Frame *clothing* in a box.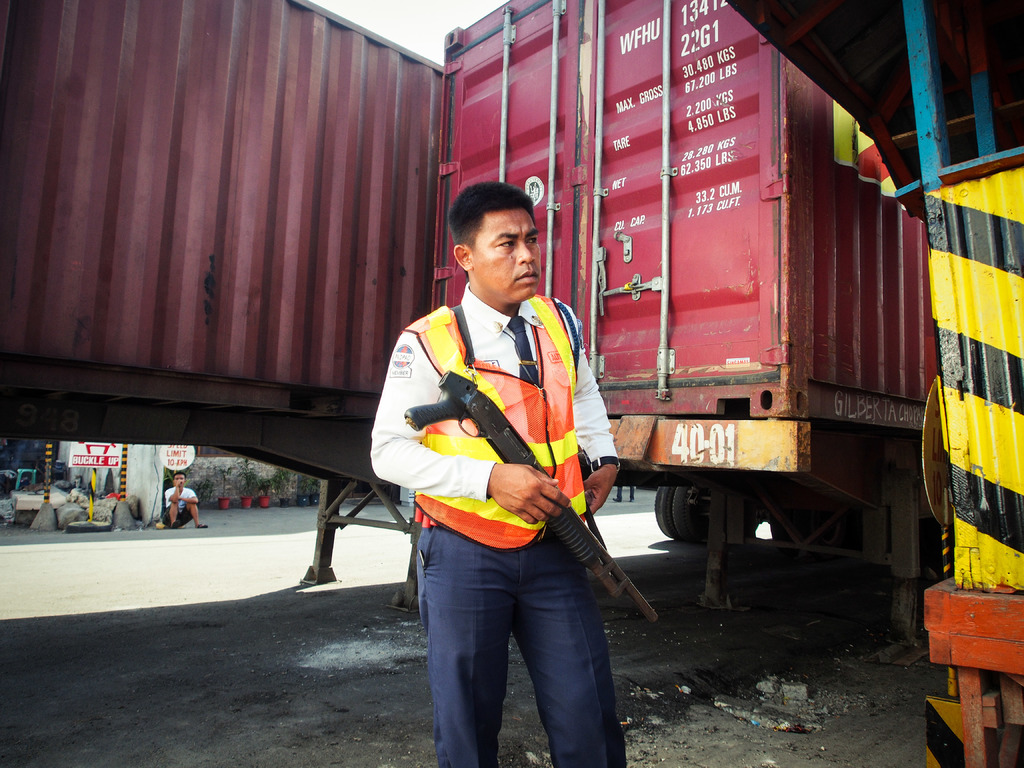
(x1=366, y1=277, x2=616, y2=767).
